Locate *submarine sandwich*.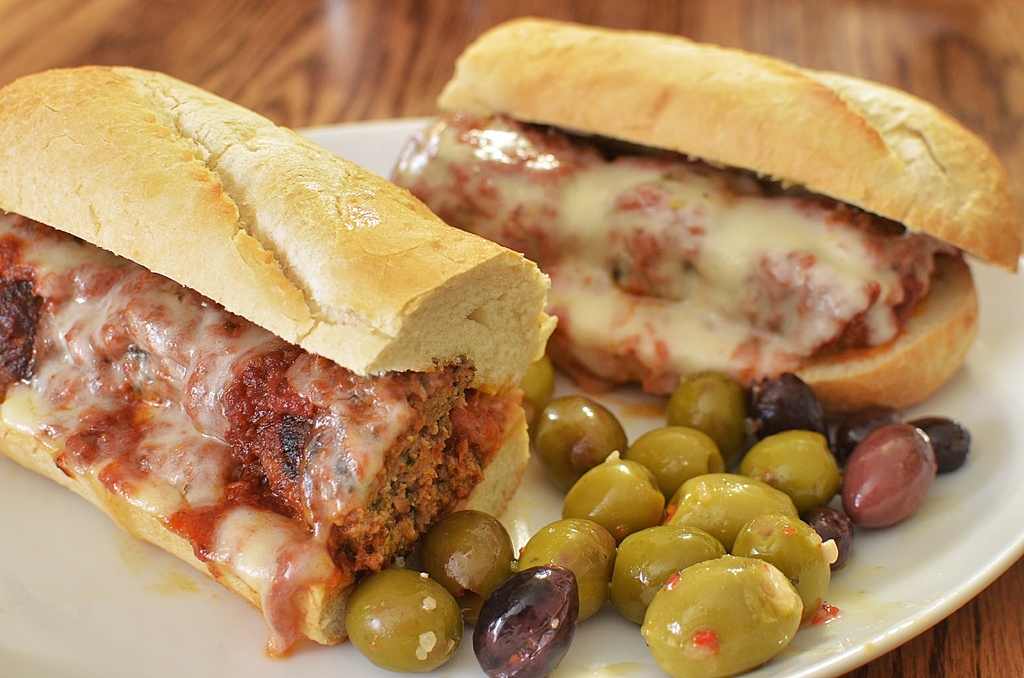
Bounding box: x1=387 y1=54 x2=995 y2=451.
